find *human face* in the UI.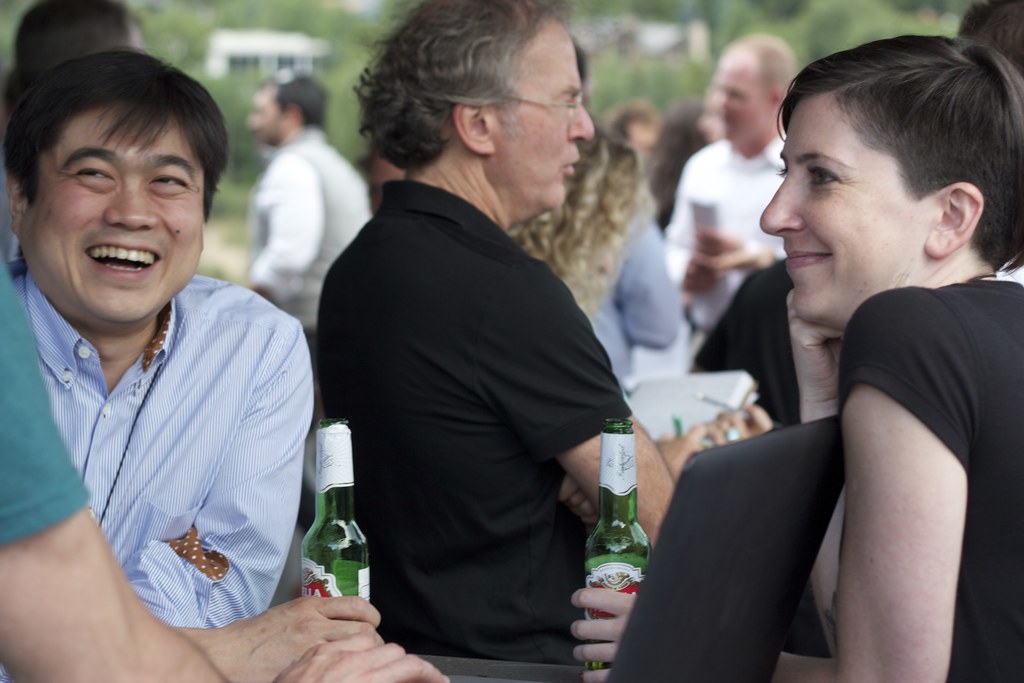
UI element at 715 55 772 147.
